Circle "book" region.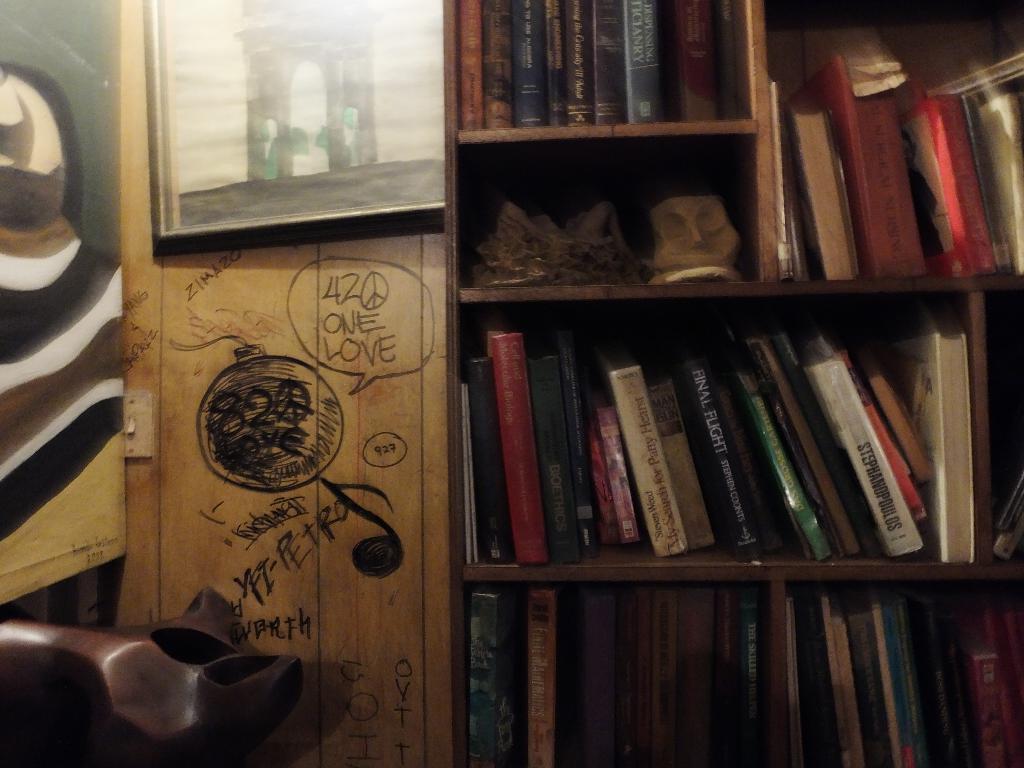
Region: [733,325,867,559].
